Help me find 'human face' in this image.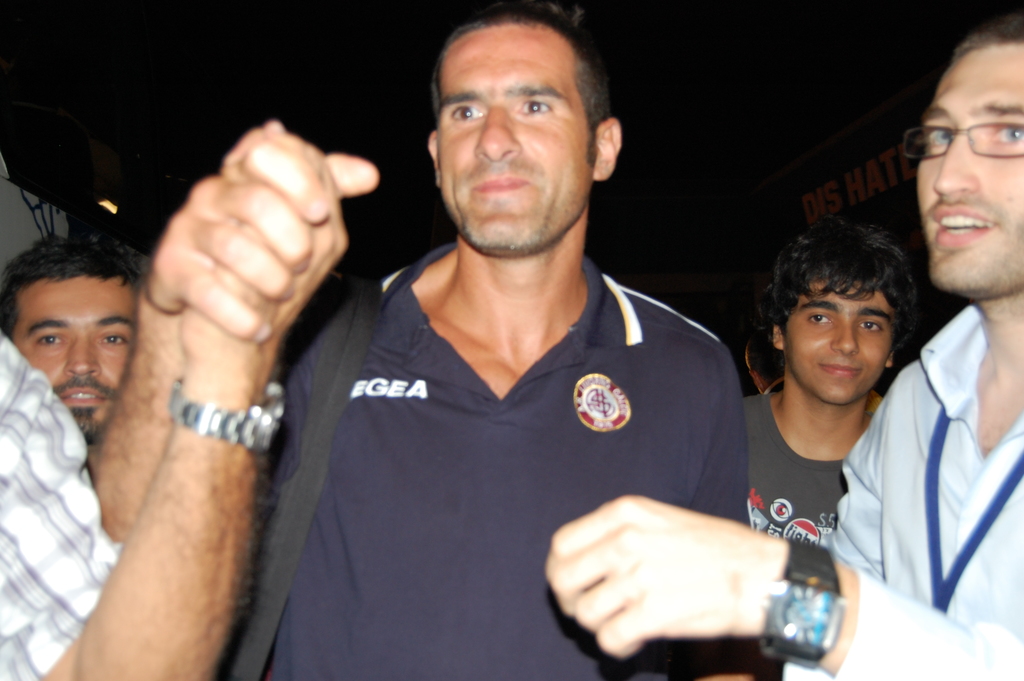
Found it: rect(917, 40, 1023, 294).
